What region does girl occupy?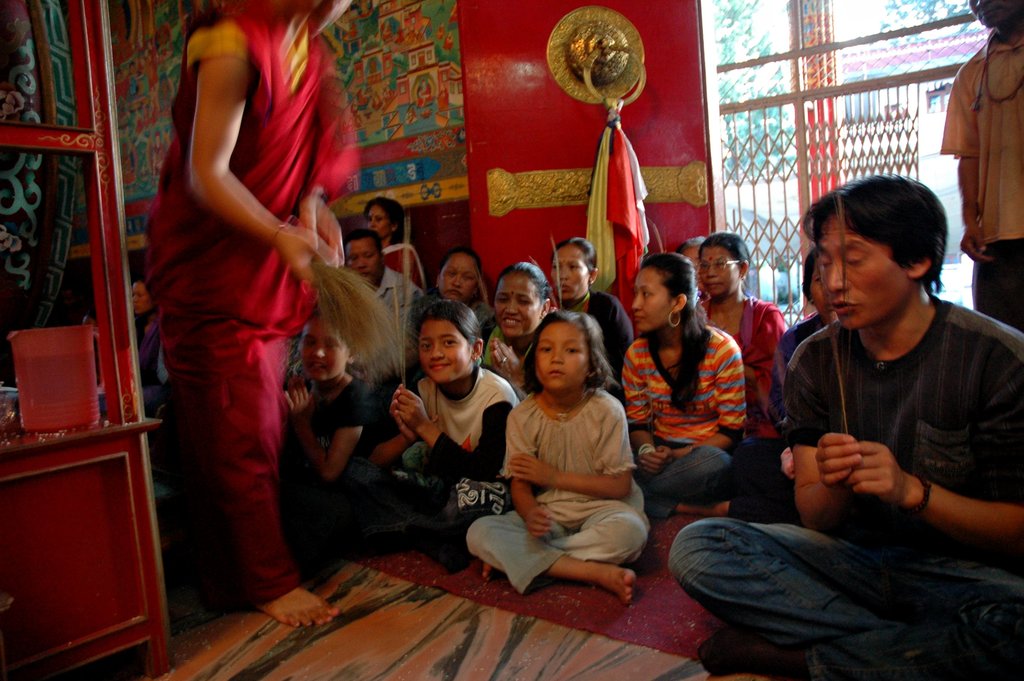
[360,299,522,585].
